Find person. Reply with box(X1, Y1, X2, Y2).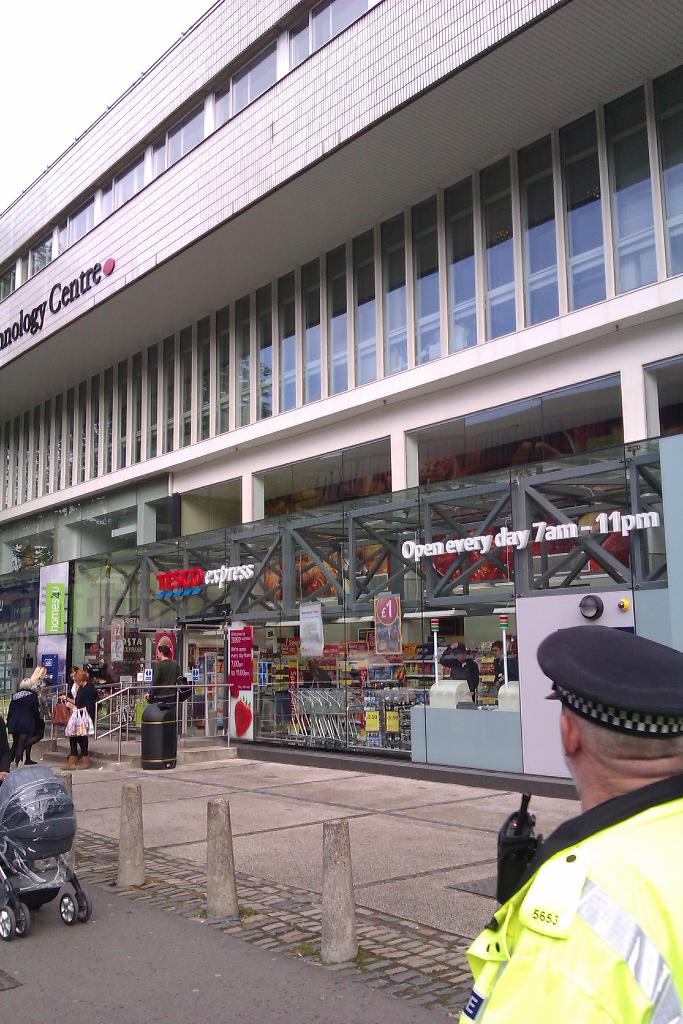
box(456, 620, 682, 1023).
